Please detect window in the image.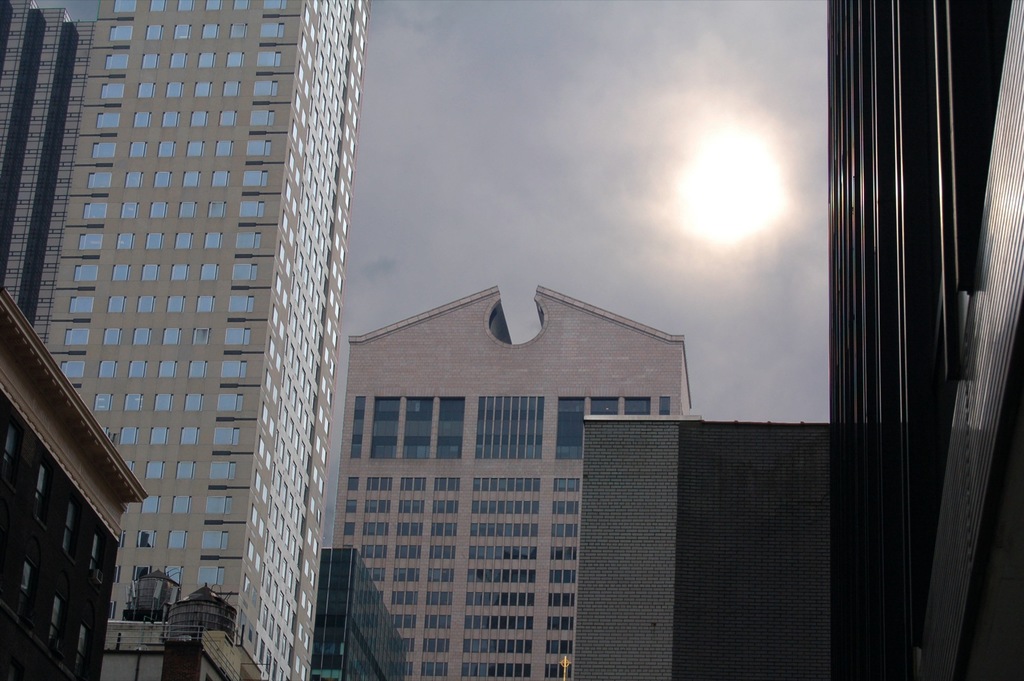
box=[86, 167, 110, 195].
